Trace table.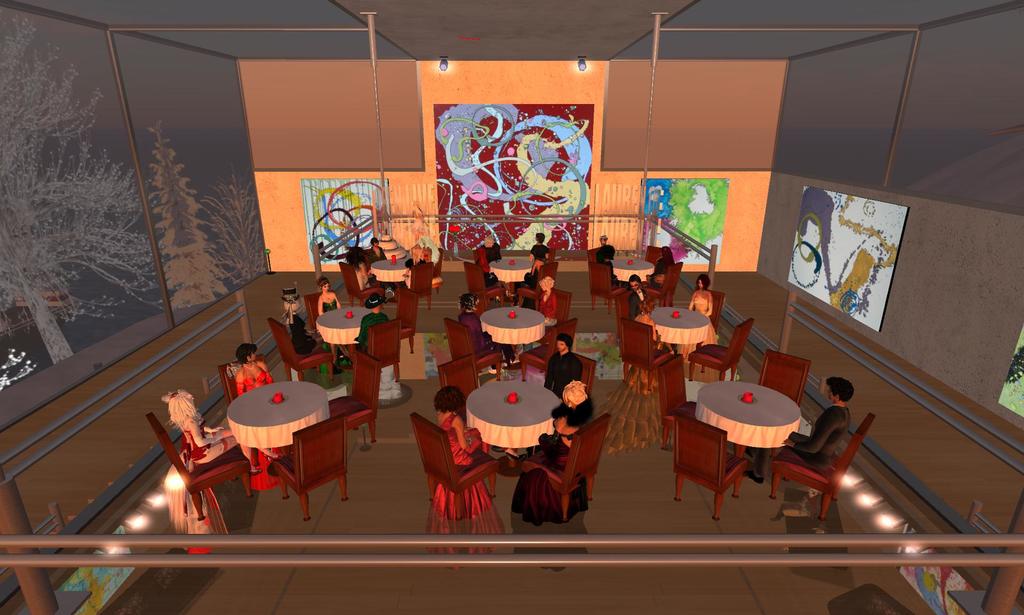
Traced to (x1=679, y1=375, x2=837, y2=509).
